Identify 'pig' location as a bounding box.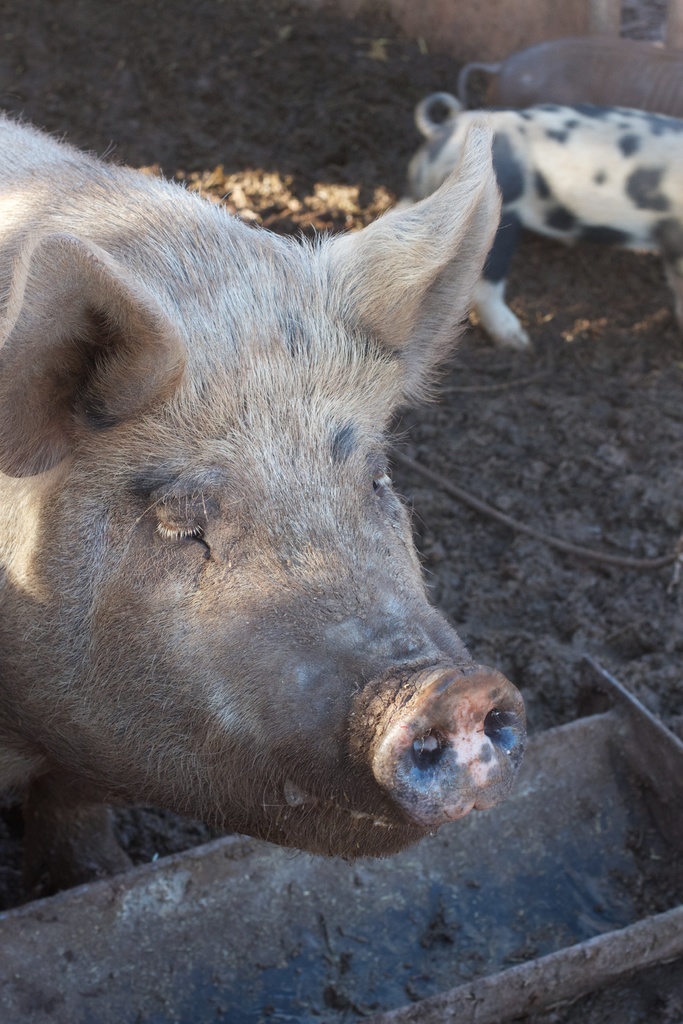
bbox=(0, 109, 526, 902).
